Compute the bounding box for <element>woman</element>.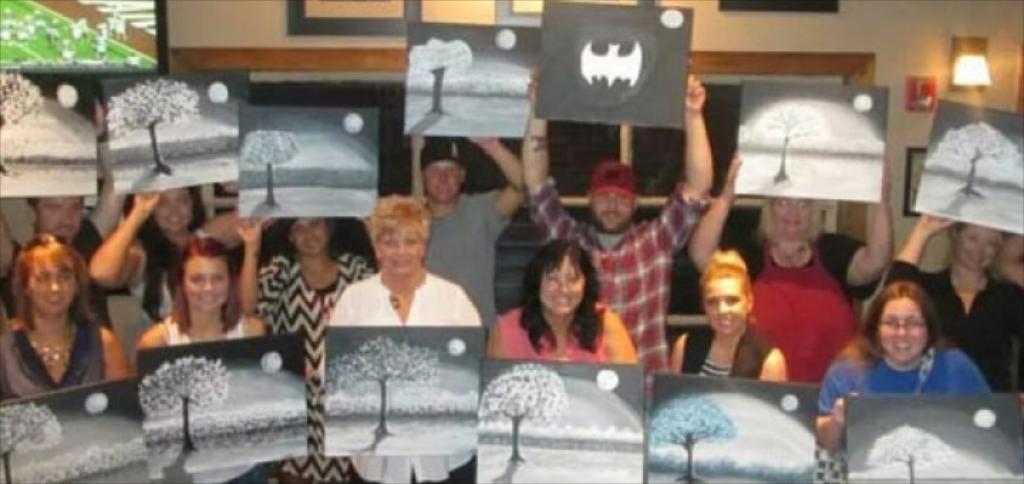
[82, 171, 267, 336].
